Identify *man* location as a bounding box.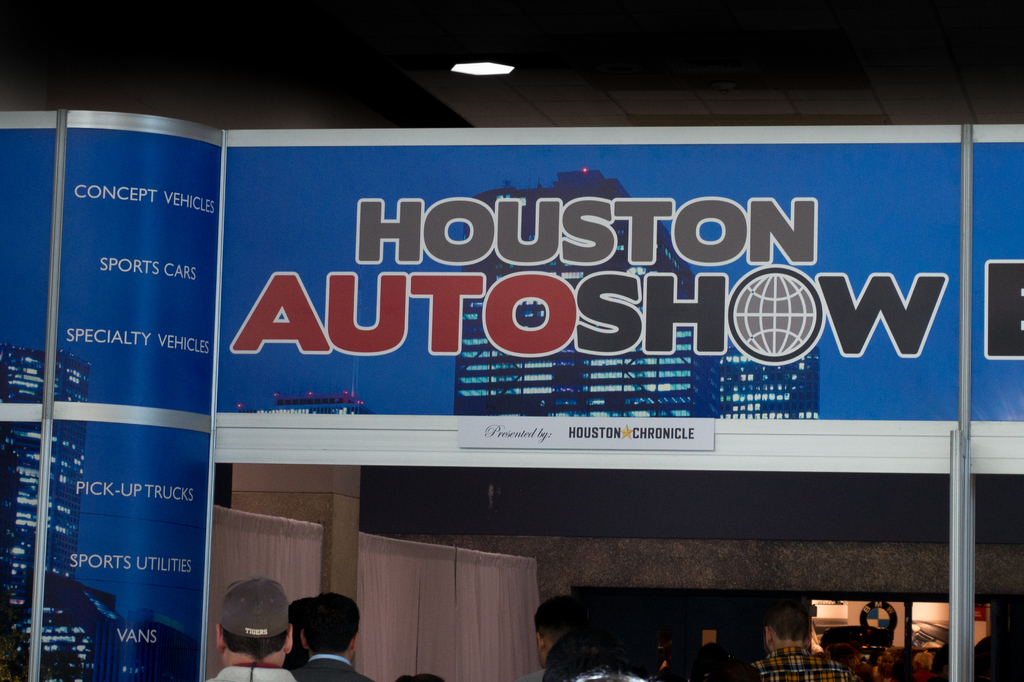
<bbox>749, 599, 863, 681</bbox>.
